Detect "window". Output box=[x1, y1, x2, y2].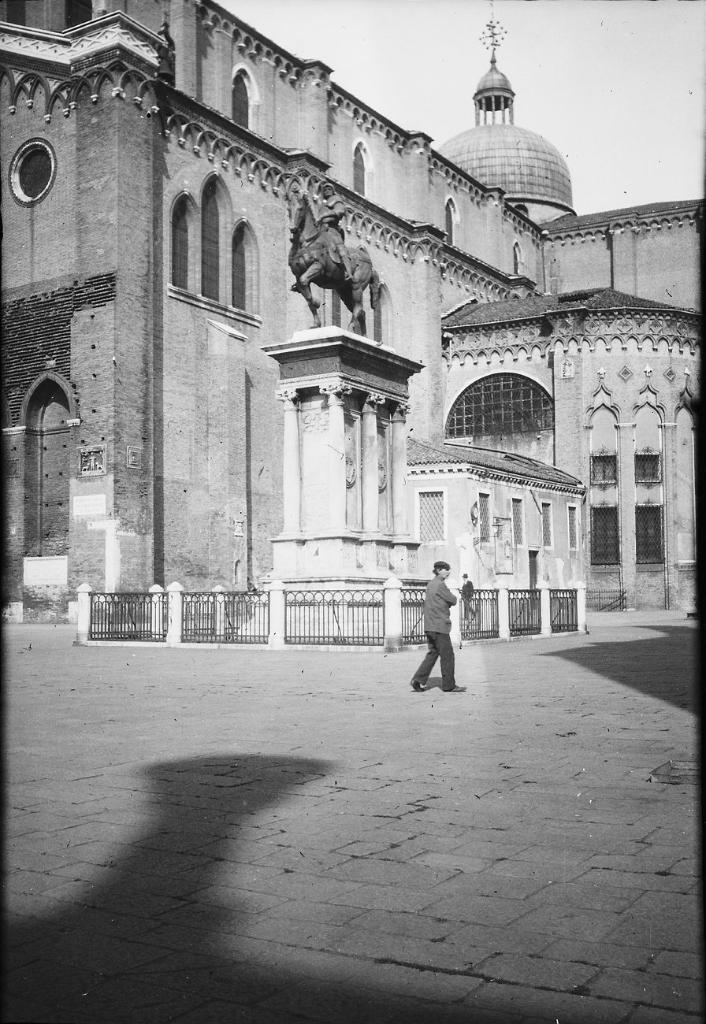
box=[165, 174, 251, 317].
